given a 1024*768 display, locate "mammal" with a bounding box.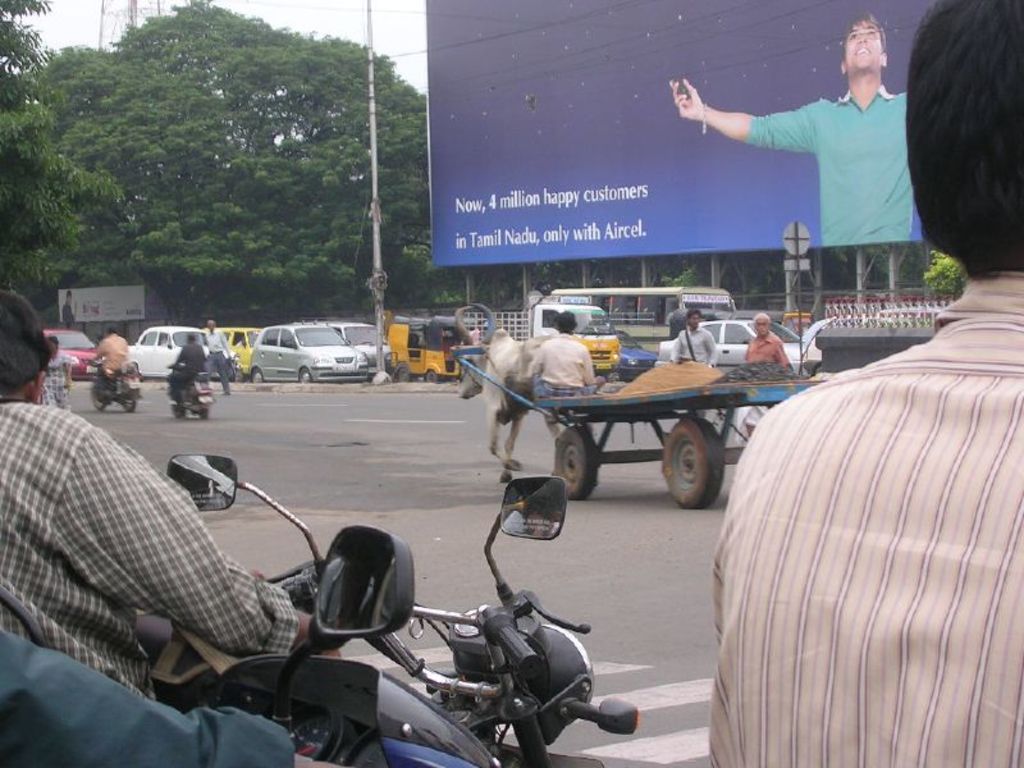
Located: box(0, 289, 334, 705).
